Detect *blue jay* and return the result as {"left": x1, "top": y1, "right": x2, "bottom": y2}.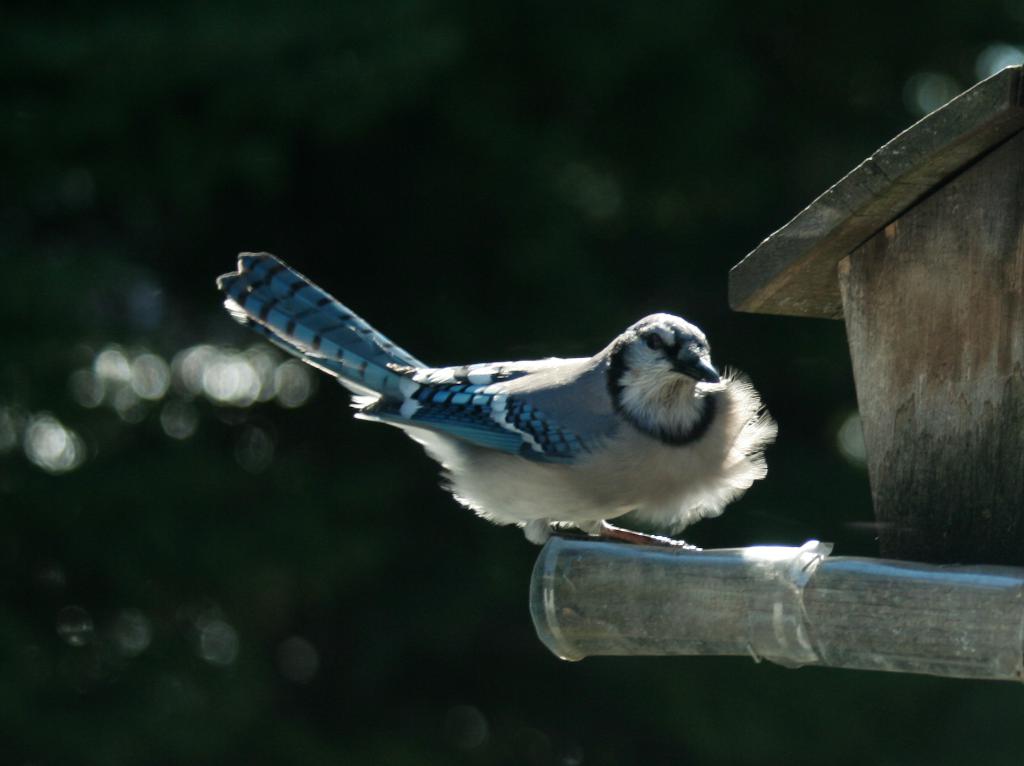
{"left": 211, "top": 251, "right": 781, "bottom": 552}.
